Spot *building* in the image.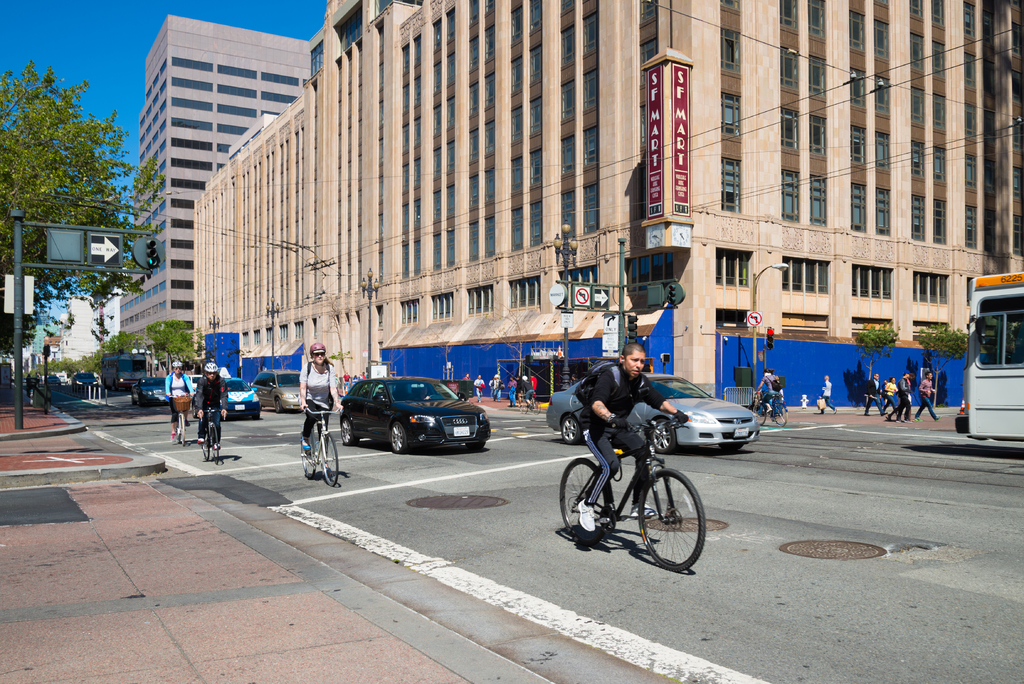
*building* found at crop(115, 17, 312, 326).
